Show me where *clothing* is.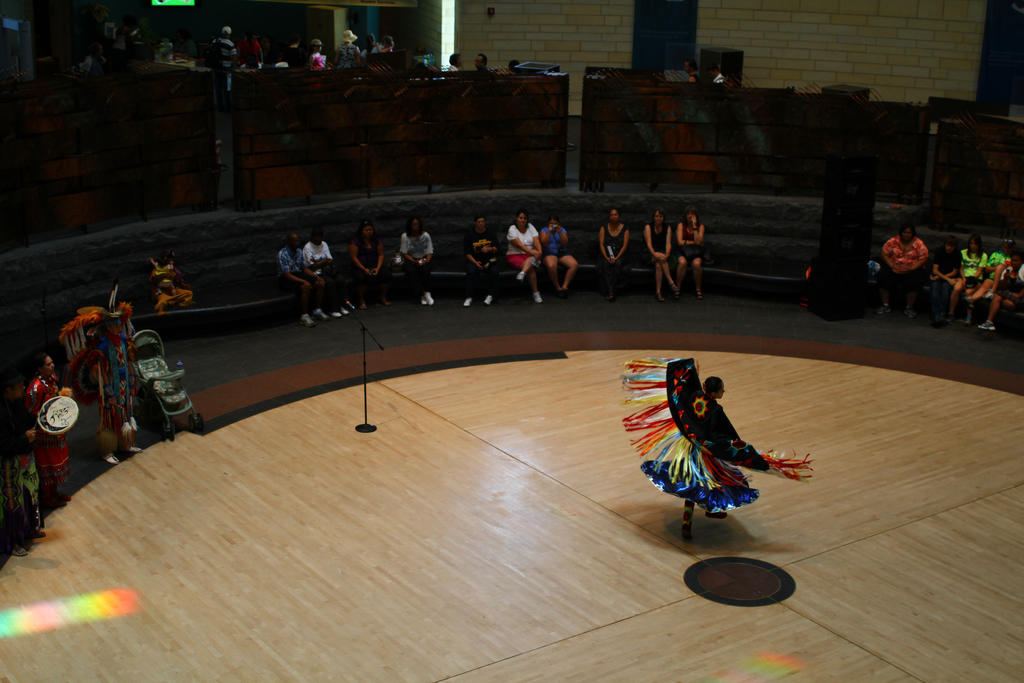
*clothing* is at [675, 225, 705, 259].
